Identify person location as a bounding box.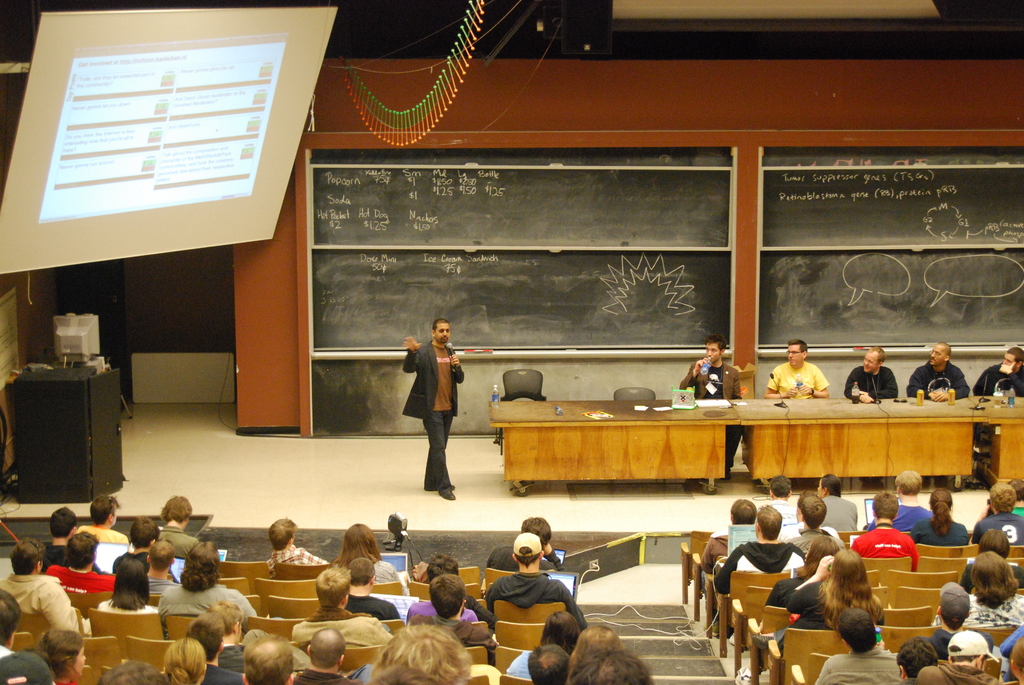
rect(812, 609, 905, 684).
